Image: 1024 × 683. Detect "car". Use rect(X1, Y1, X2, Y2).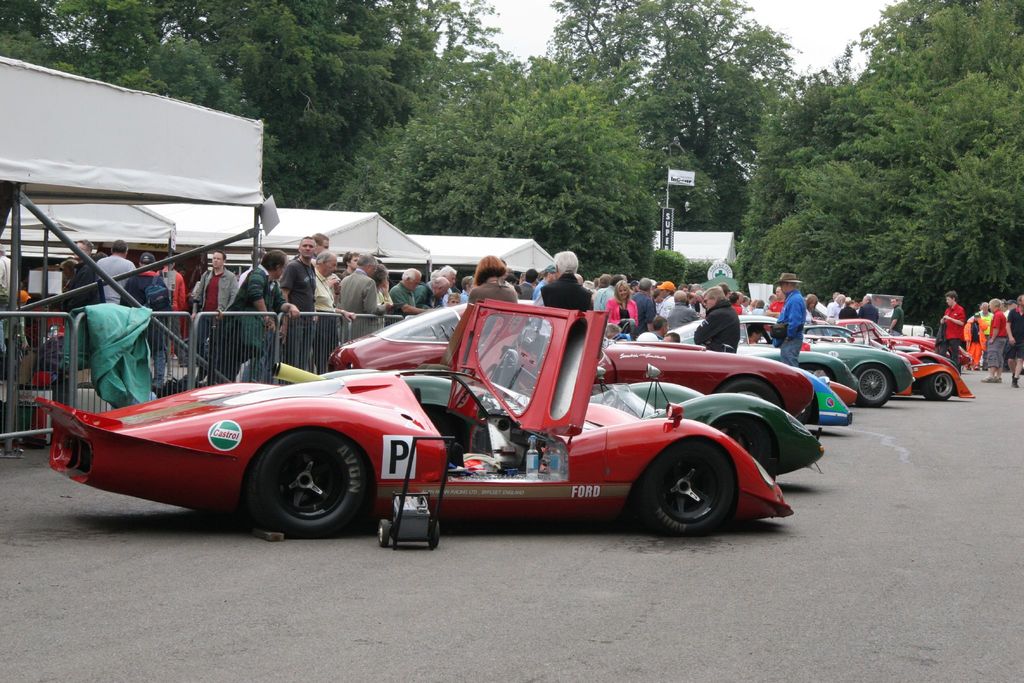
rect(30, 293, 791, 538).
